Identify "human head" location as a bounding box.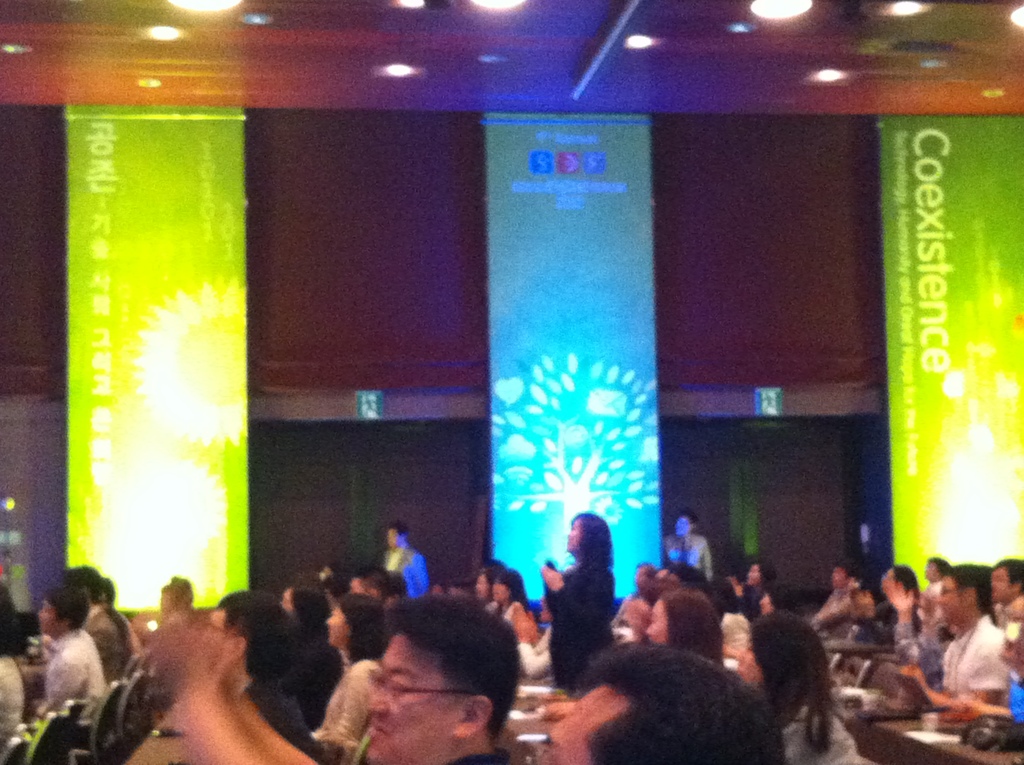
(left=644, top=590, right=719, bottom=651).
